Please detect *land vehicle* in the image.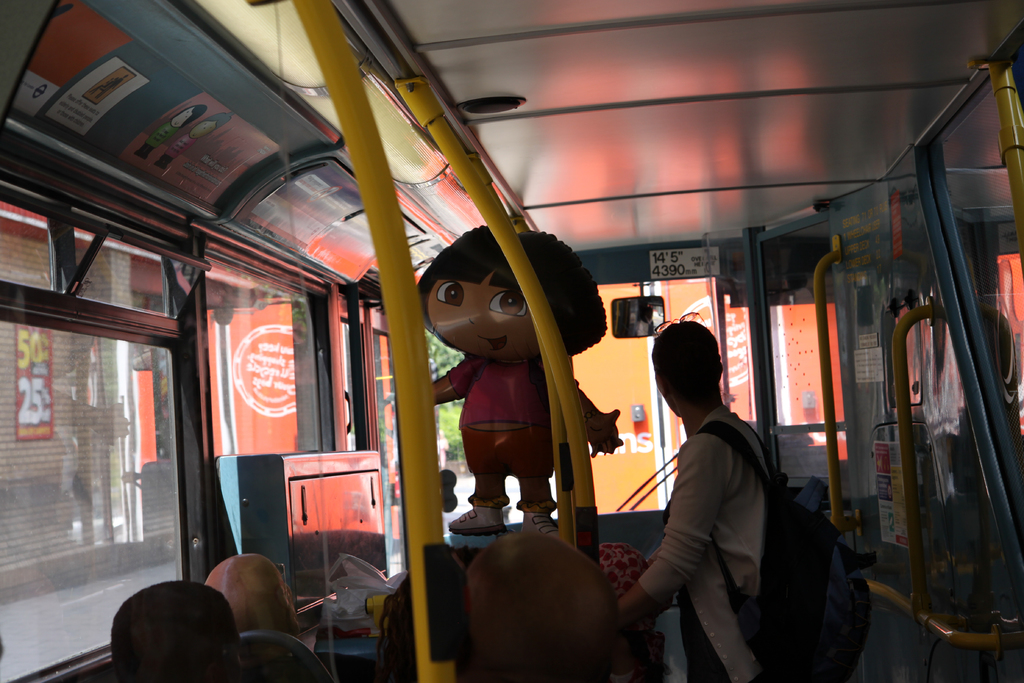
0/0/1023/682.
